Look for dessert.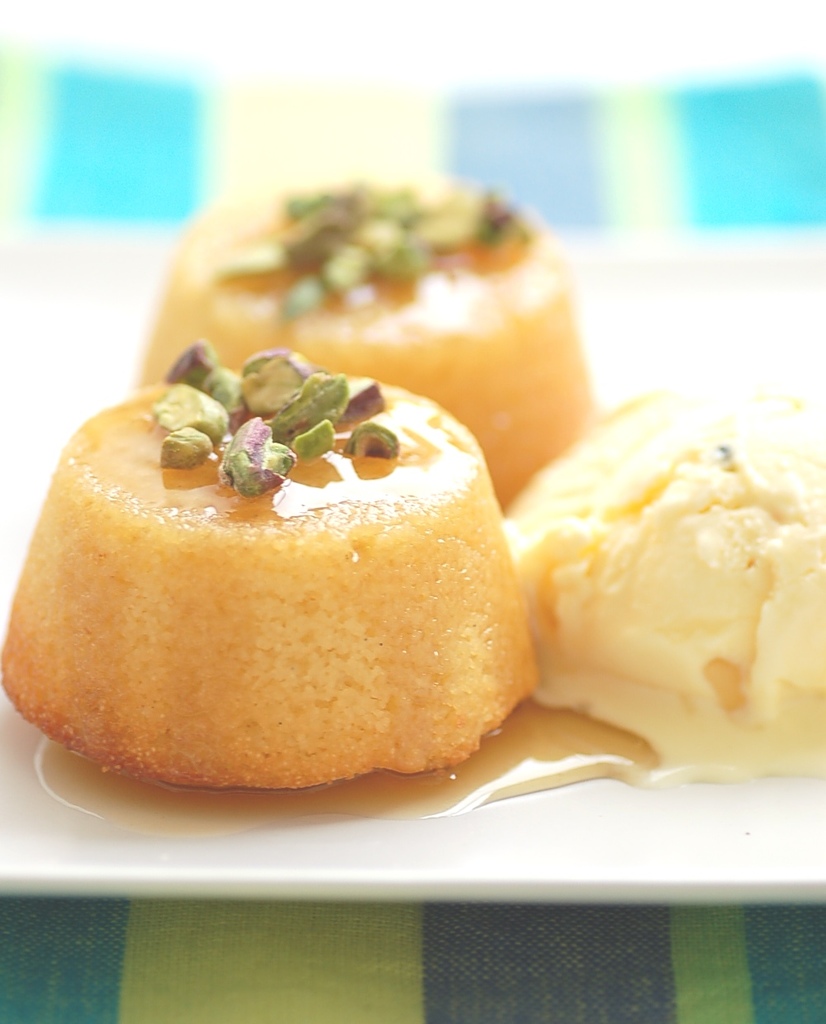
Found: {"x1": 0, "y1": 336, "x2": 540, "y2": 789}.
